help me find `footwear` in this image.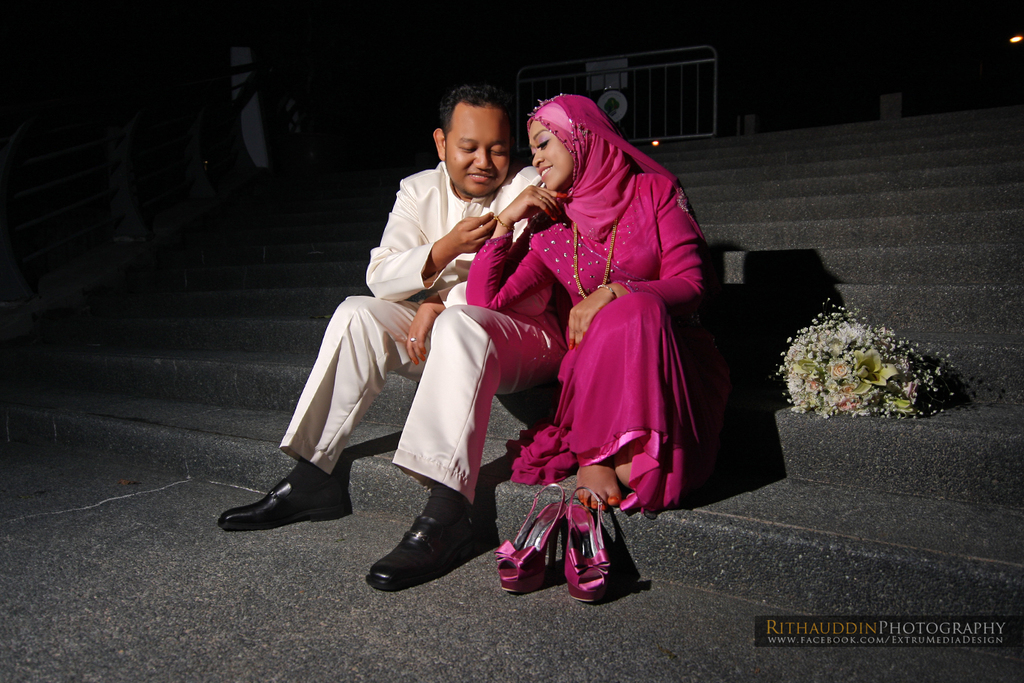
Found it: box(221, 478, 353, 529).
